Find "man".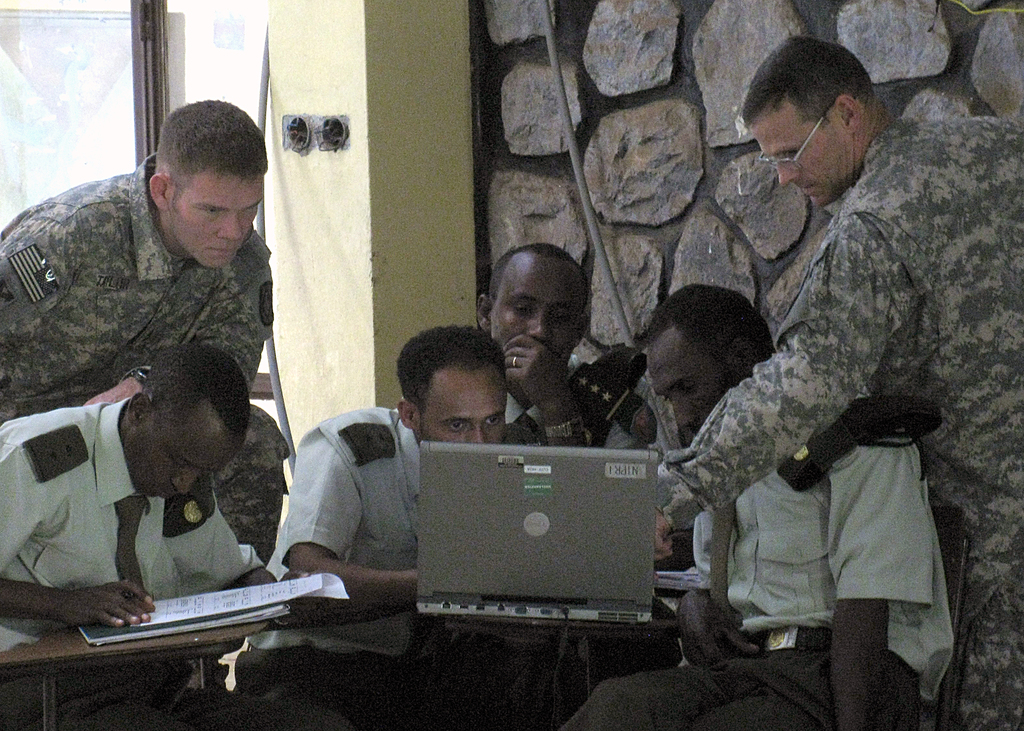
(644,32,1023,730).
